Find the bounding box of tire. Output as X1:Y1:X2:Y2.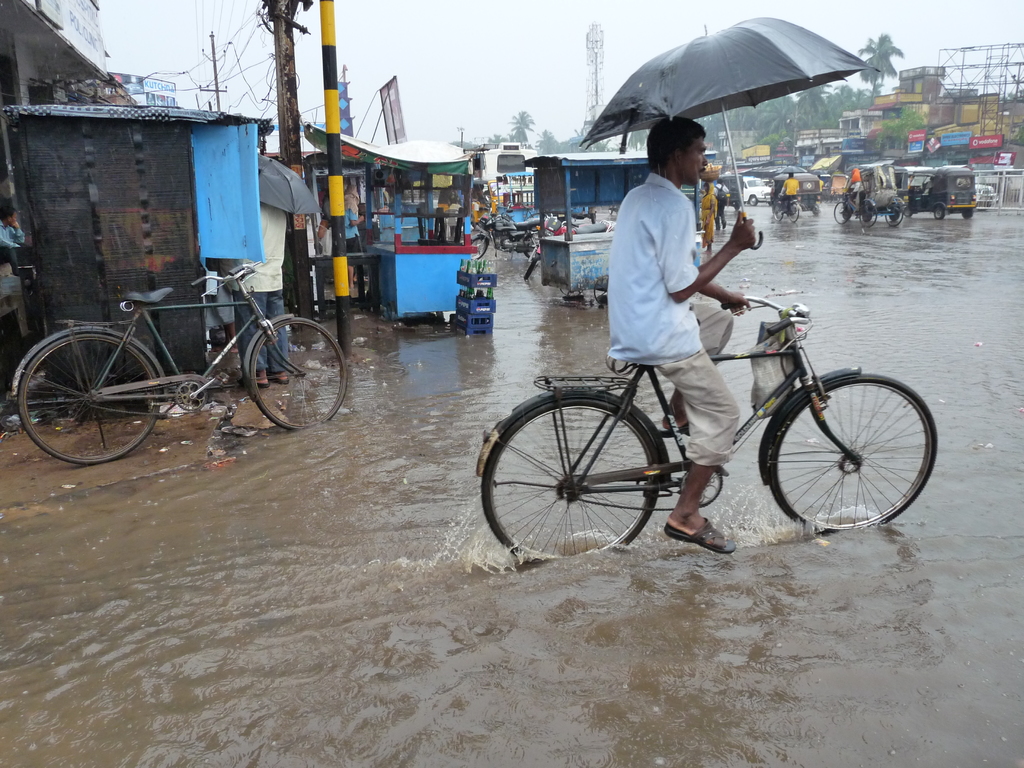
591:273:612:306.
